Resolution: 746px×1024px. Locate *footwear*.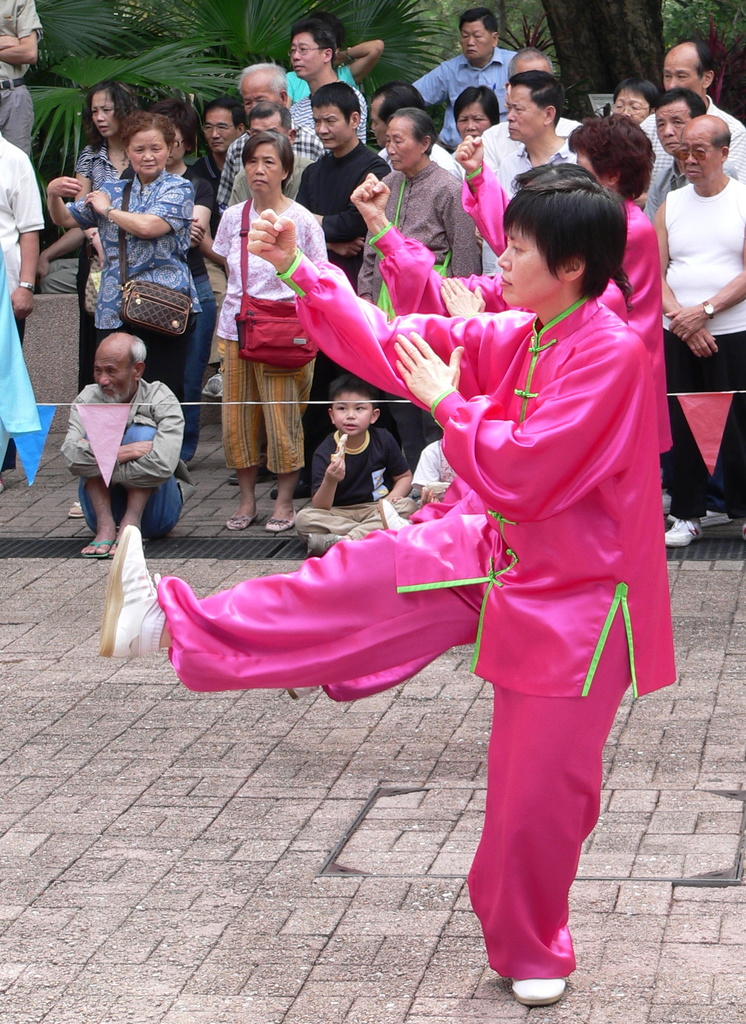
rect(229, 464, 280, 481).
